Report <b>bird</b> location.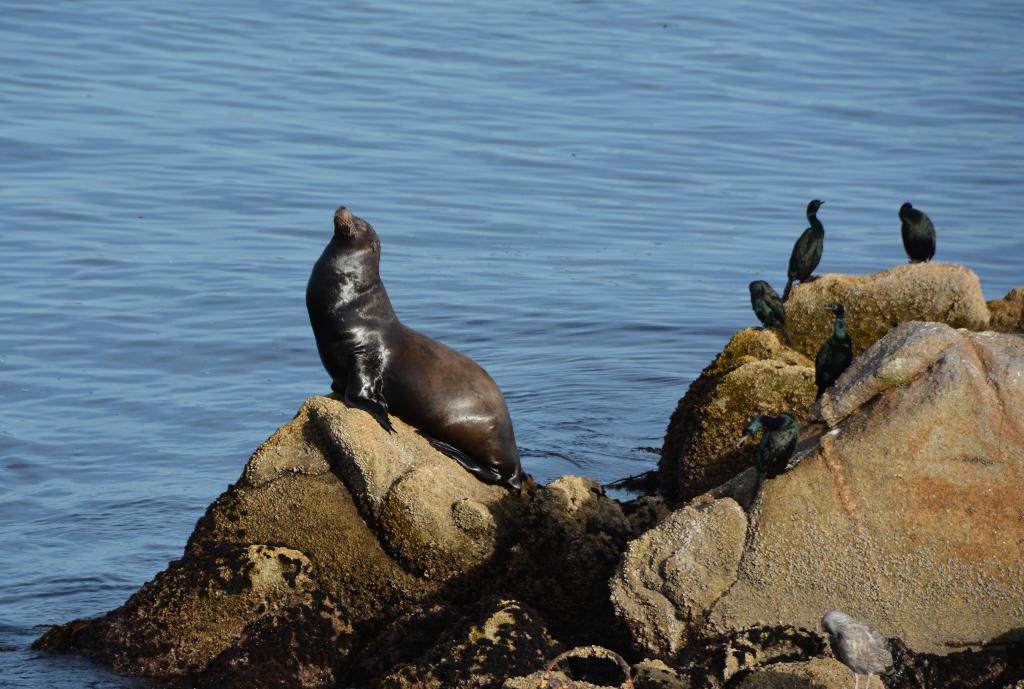
Report: [x1=789, y1=190, x2=847, y2=295].
